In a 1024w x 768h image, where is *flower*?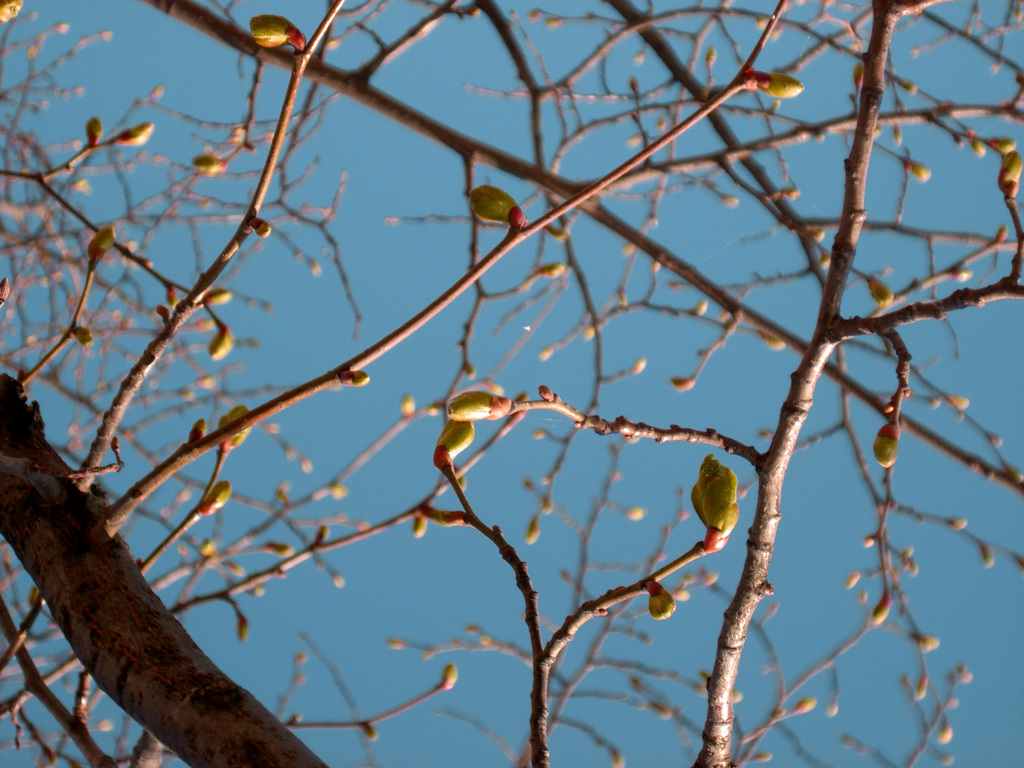
BBox(634, 360, 644, 372).
